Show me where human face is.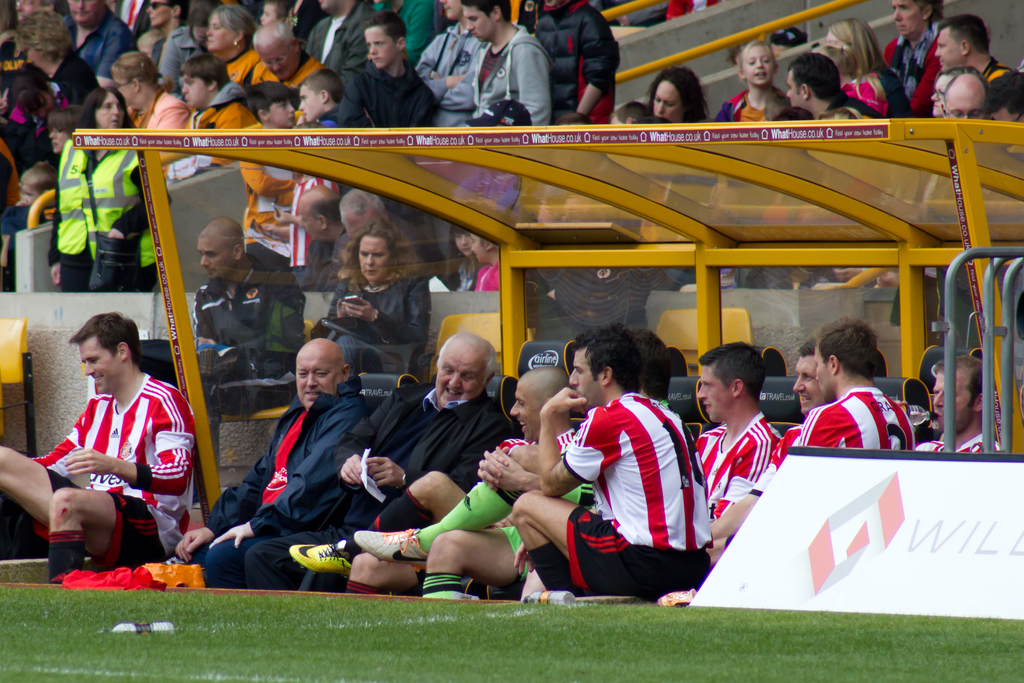
human face is at crop(460, 4, 497, 47).
